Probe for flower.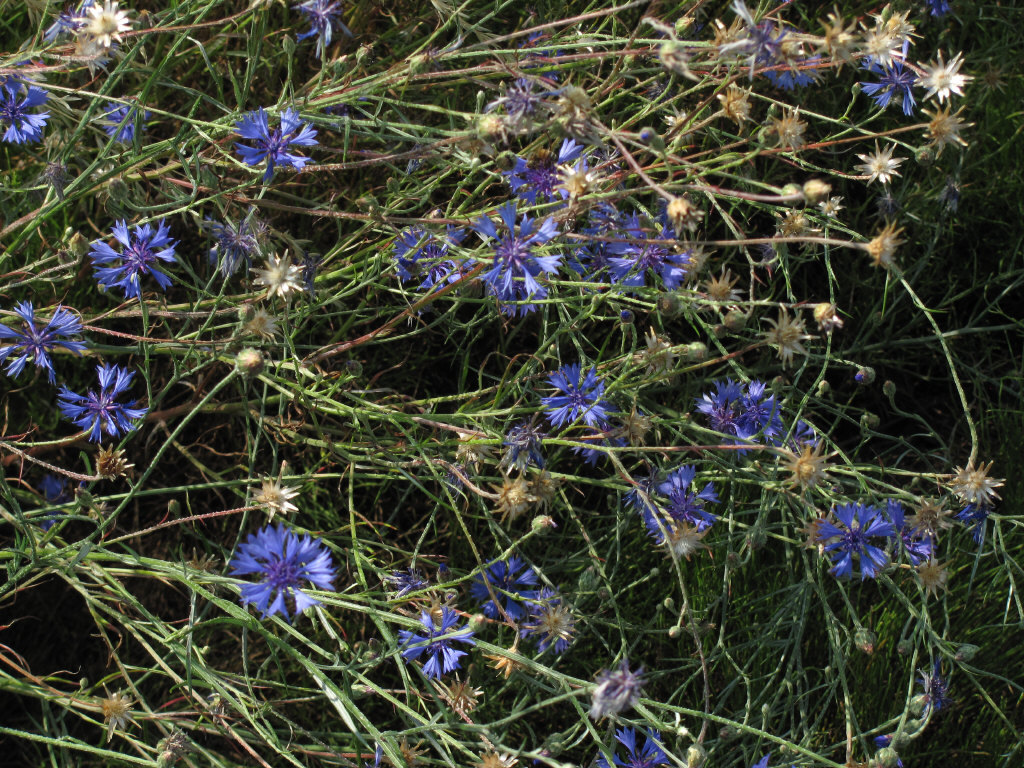
Probe result: bbox=(85, 216, 187, 301).
